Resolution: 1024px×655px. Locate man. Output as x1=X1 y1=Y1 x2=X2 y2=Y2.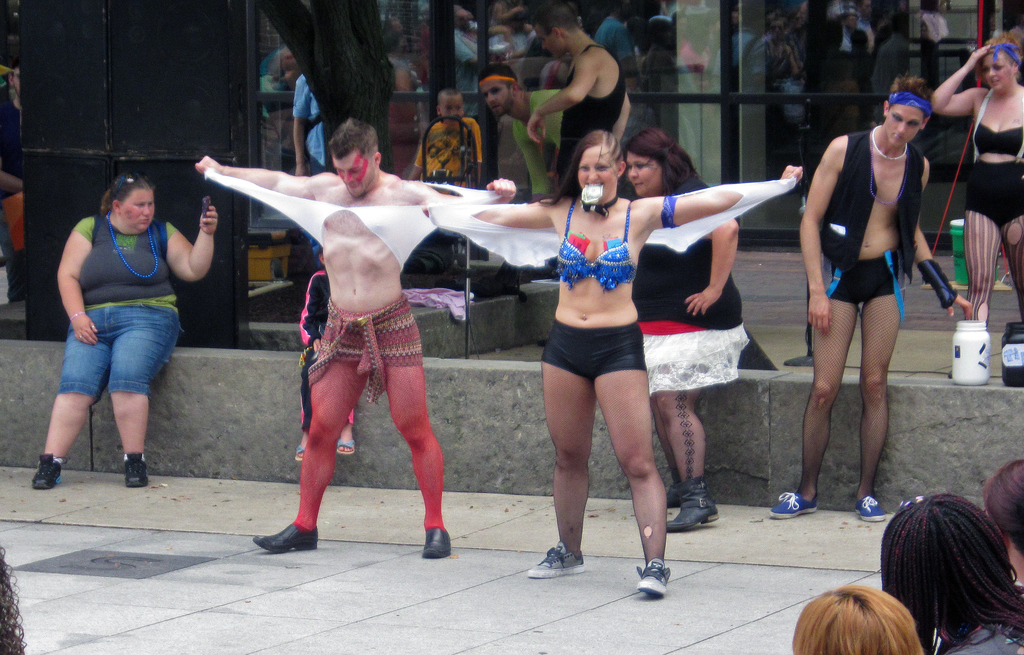
x1=520 y1=1 x2=632 y2=188.
